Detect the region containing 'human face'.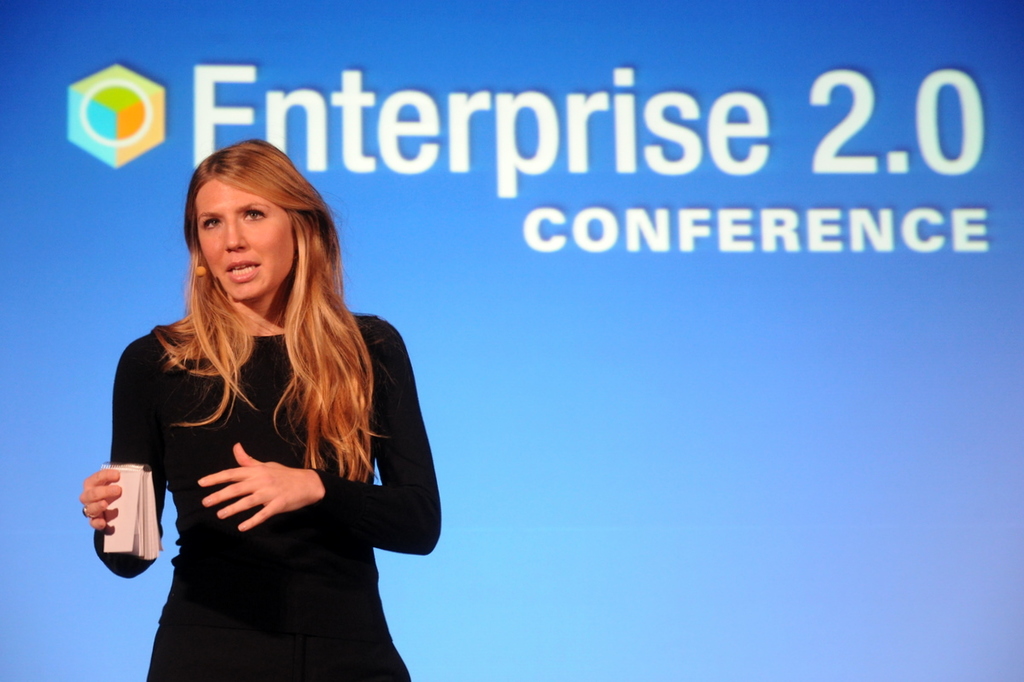
196 179 293 301.
